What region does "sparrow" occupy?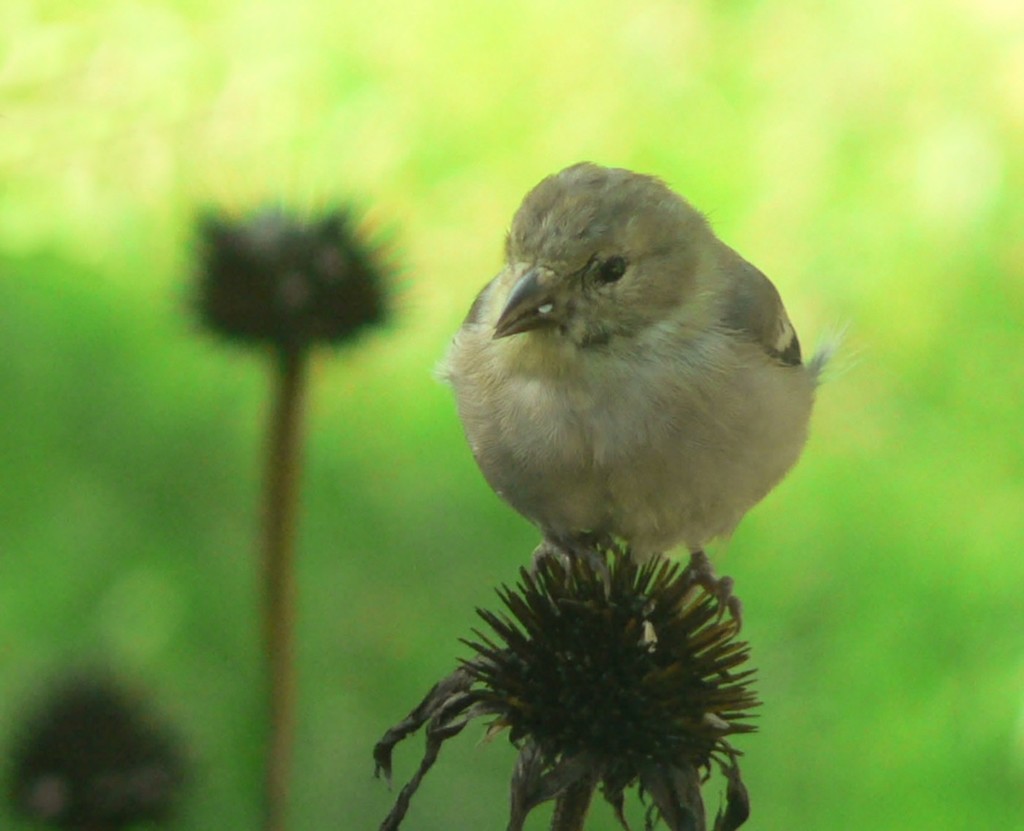
select_region(443, 156, 830, 625).
